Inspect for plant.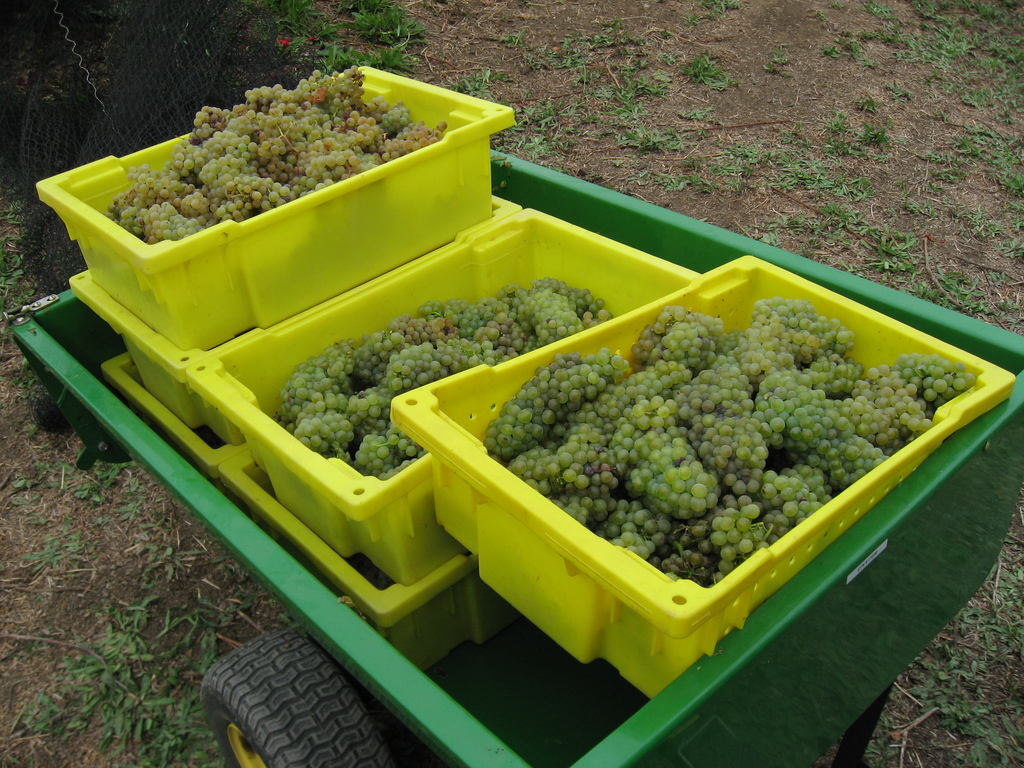
Inspection: 774,124,812,145.
